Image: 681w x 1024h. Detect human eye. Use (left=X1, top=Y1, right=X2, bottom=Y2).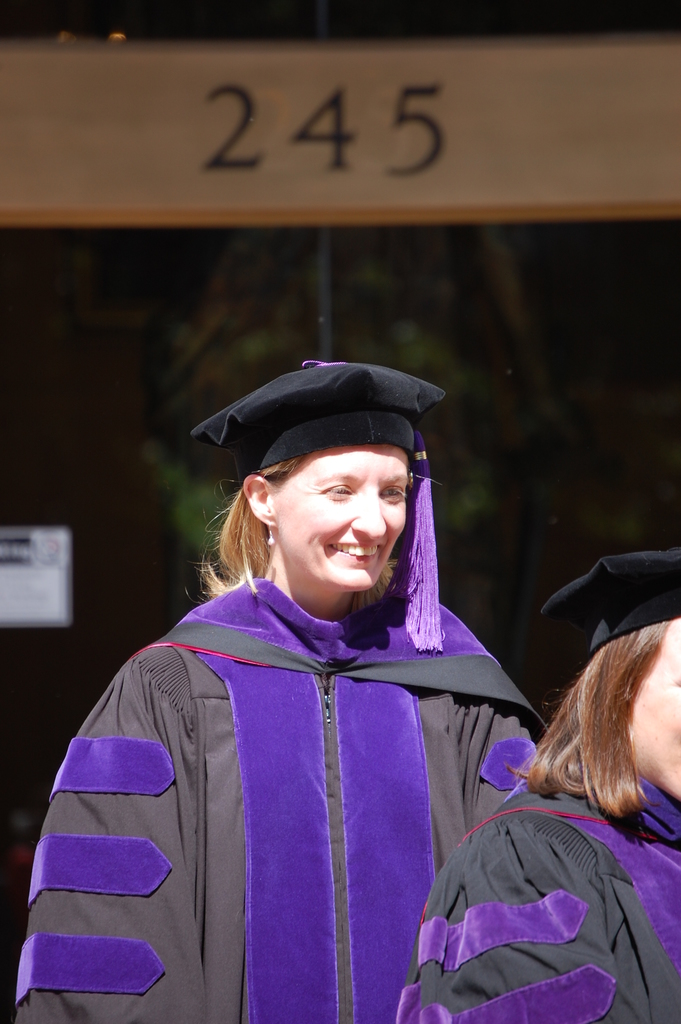
(left=326, top=481, right=356, bottom=502).
